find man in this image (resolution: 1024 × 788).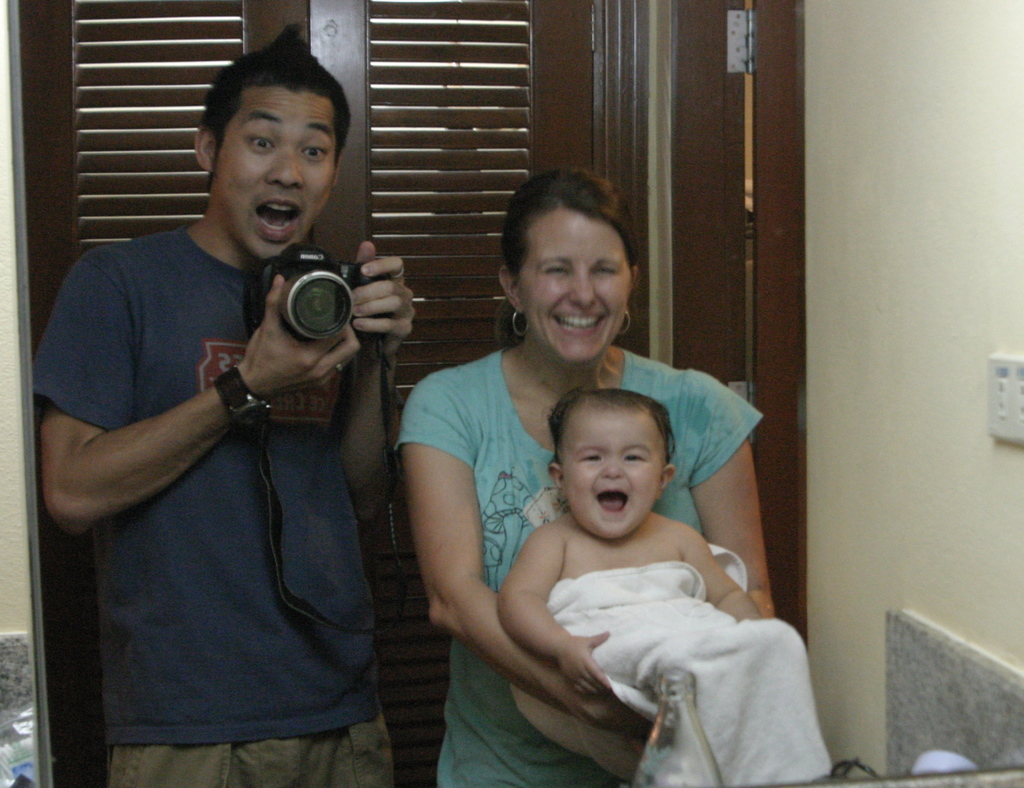
(x1=44, y1=68, x2=415, y2=773).
